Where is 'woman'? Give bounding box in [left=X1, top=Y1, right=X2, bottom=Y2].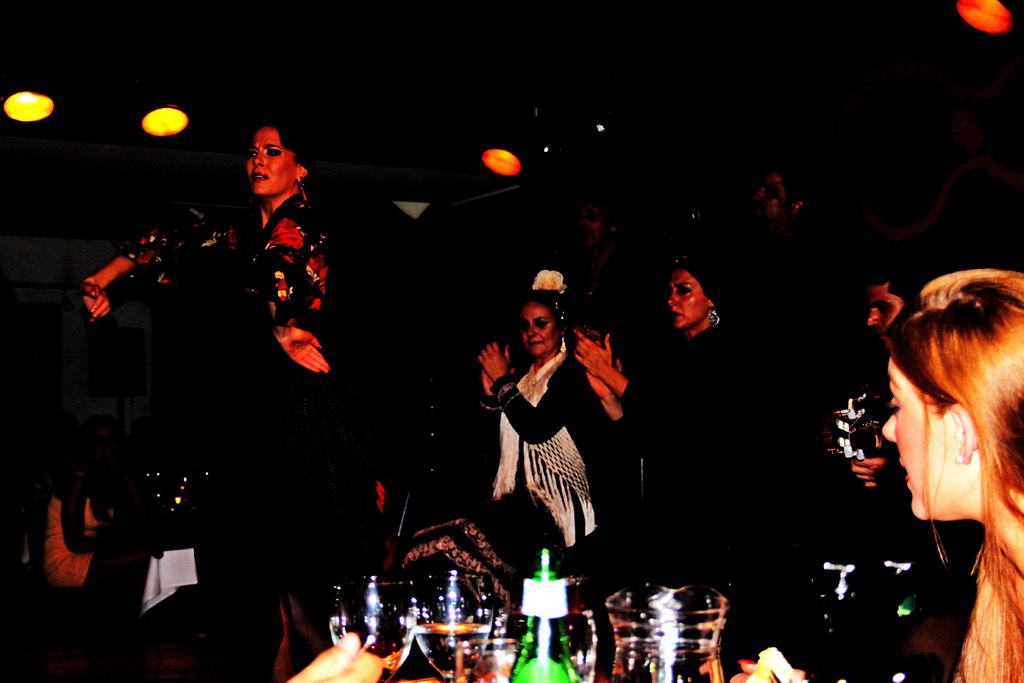
[left=470, top=247, right=614, bottom=569].
